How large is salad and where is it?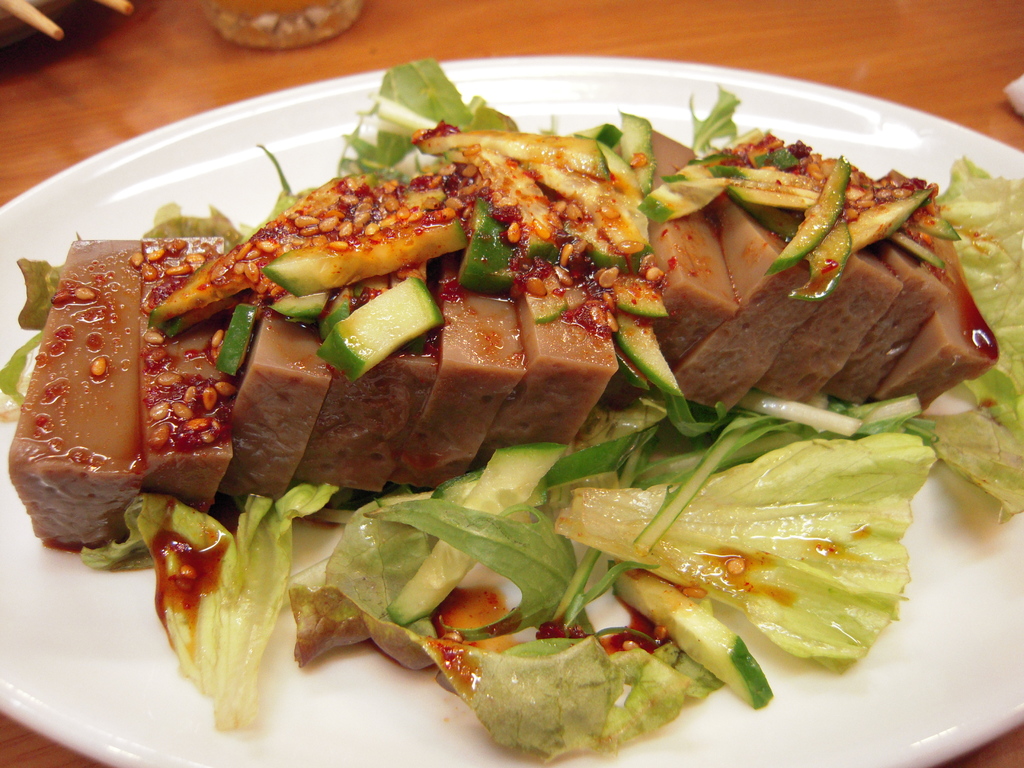
Bounding box: 0/46/1023/759.
